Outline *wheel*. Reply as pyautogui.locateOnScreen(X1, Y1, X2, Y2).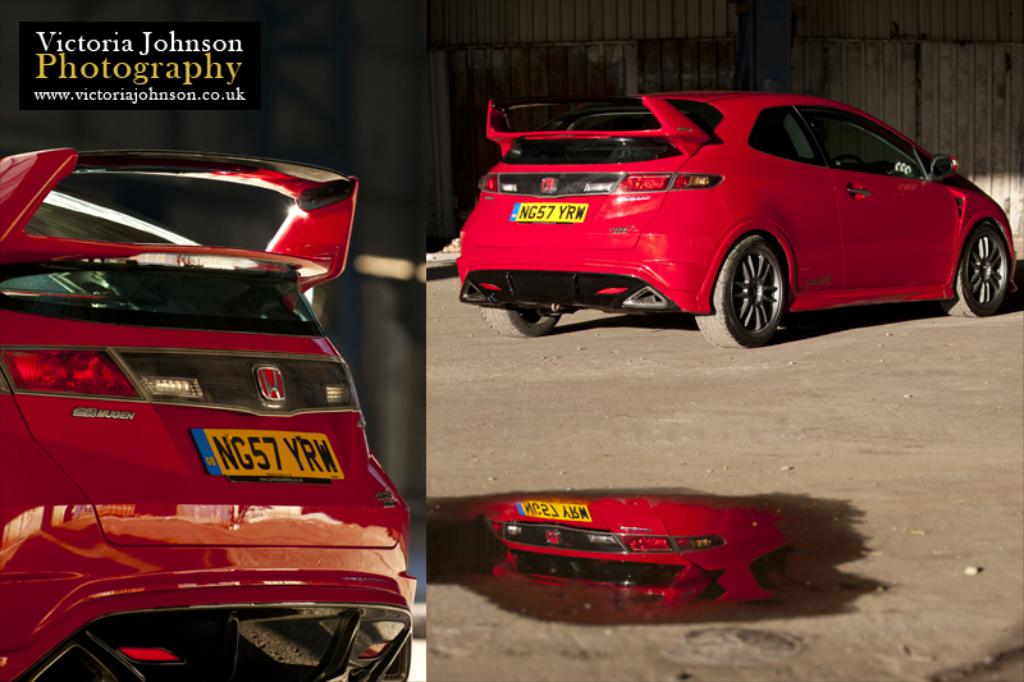
pyautogui.locateOnScreen(475, 308, 548, 340).
